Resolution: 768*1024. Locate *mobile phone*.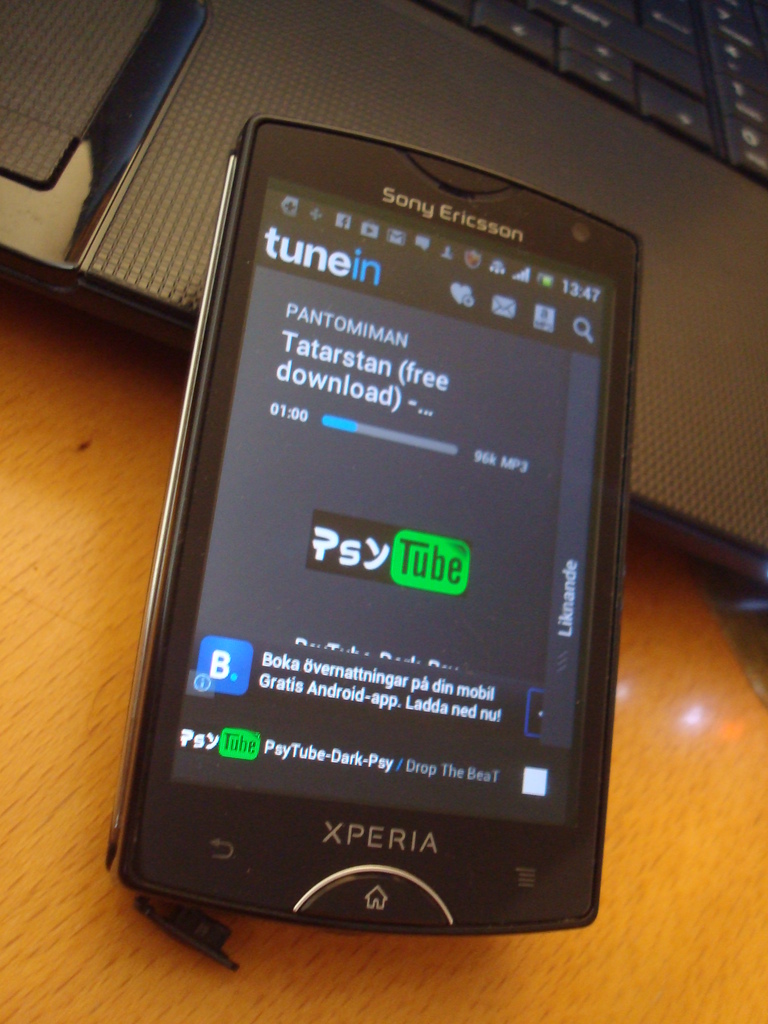
<bbox>92, 109, 645, 961</bbox>.
